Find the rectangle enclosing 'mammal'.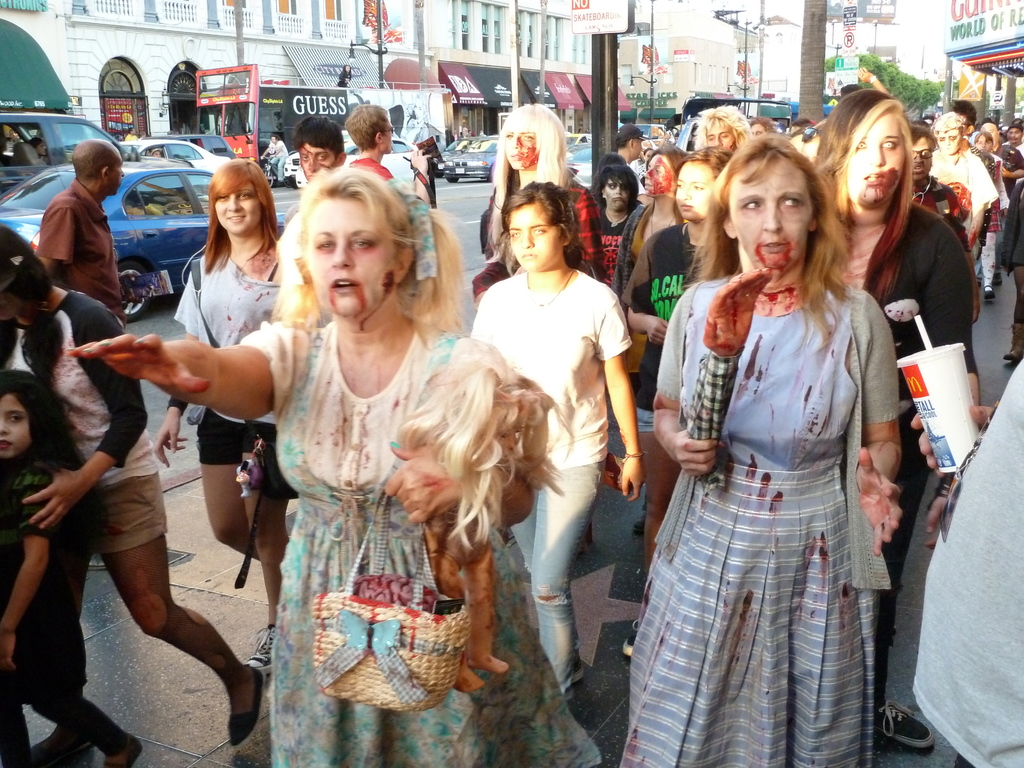
{"left": 615, "top": 121, "right": 639, "bottom": 178}.
